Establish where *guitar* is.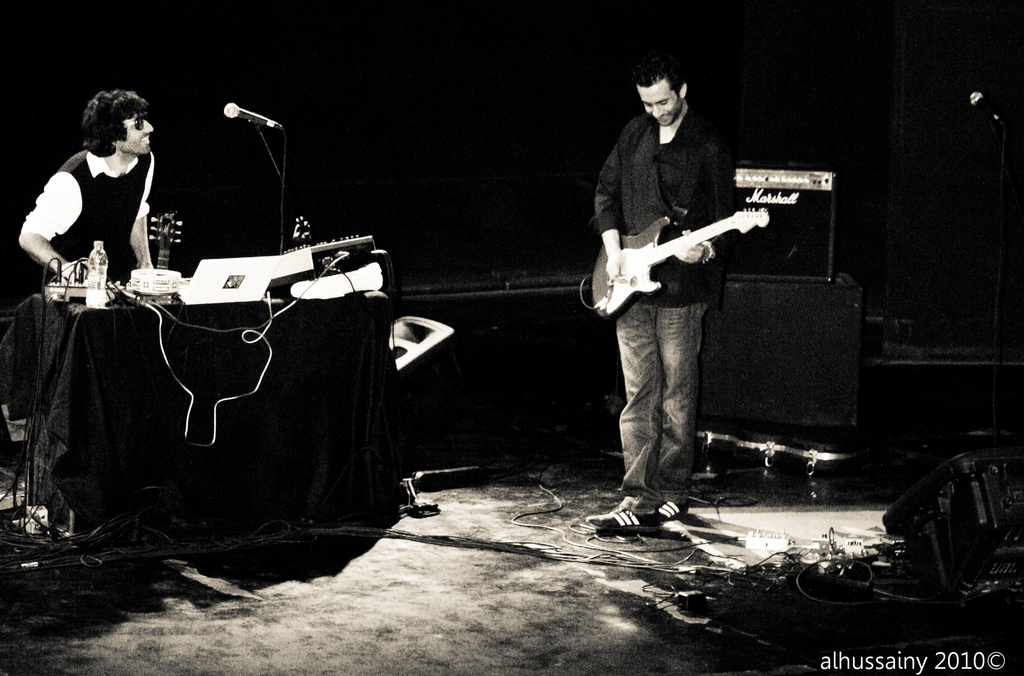
Established at l=584, t=214, r=766, b=325.
